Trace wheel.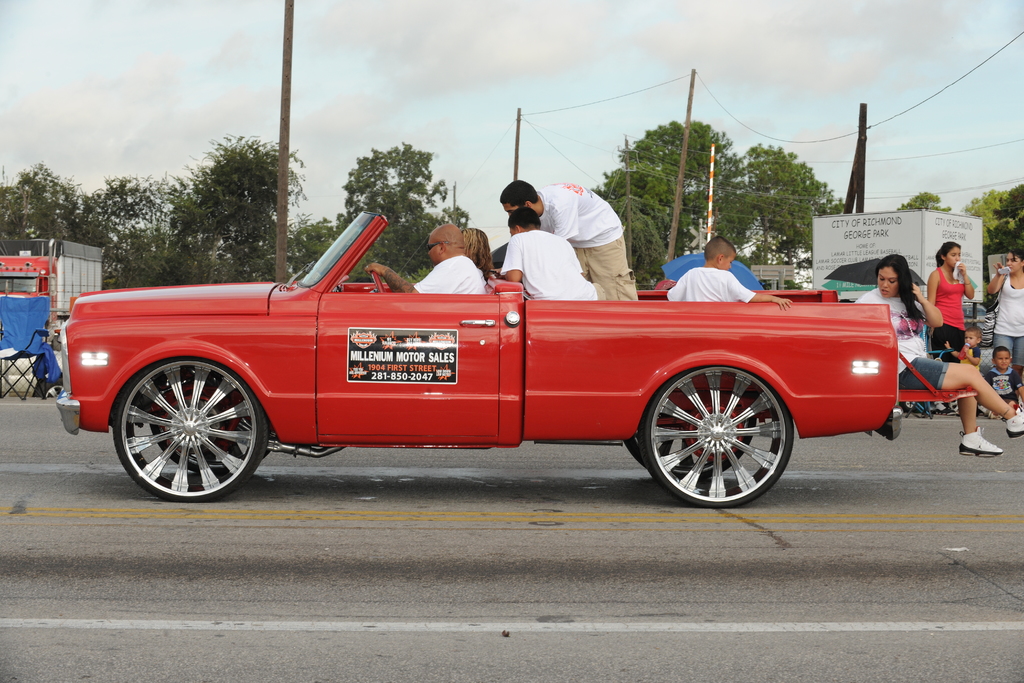
Traced to detection(106, 352, 262, 499).
